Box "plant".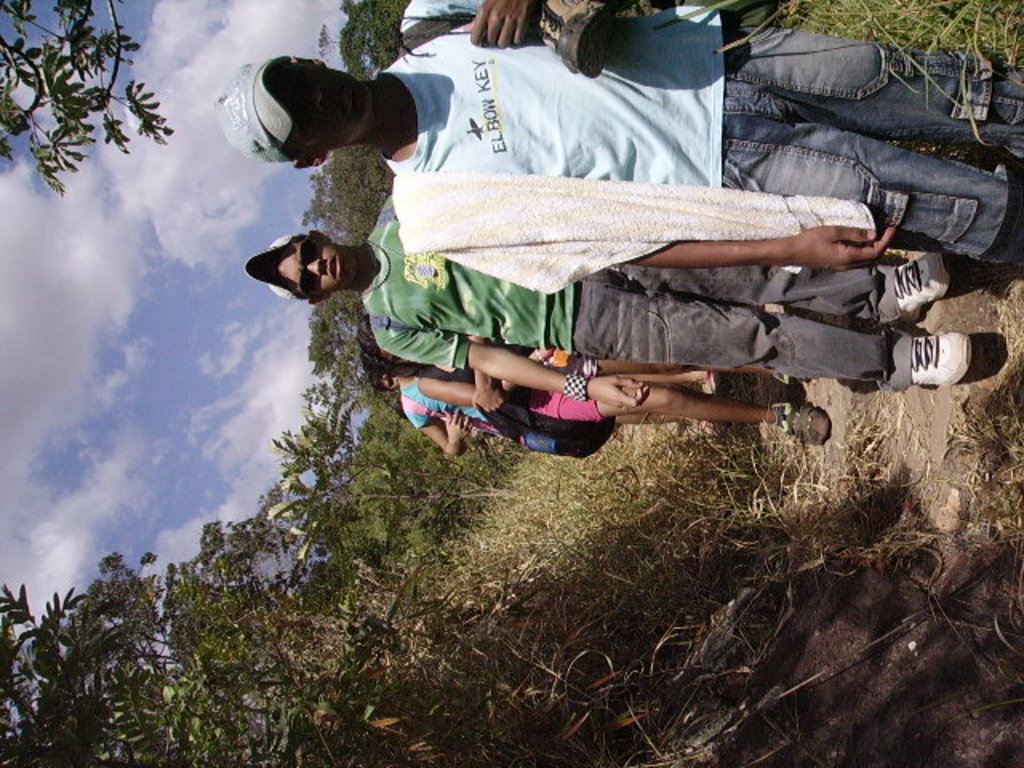
[x1=749, y1=0, x2=1022, y2=74].
